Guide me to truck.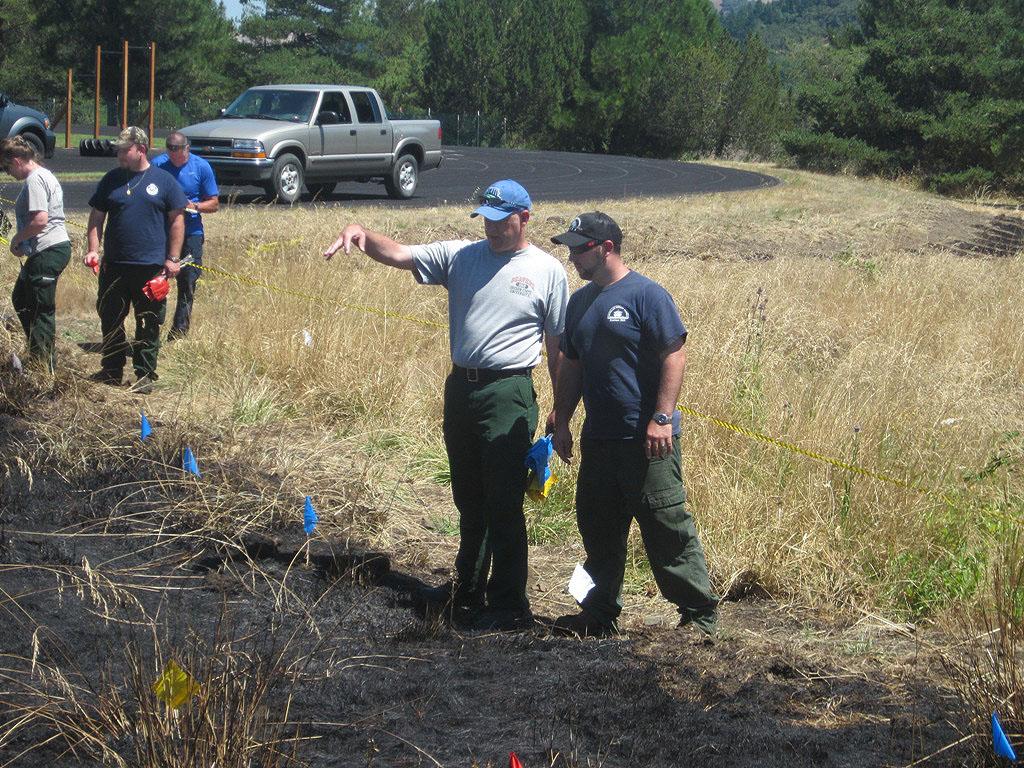
Guidance: <bbox>171, 77, 451, 199</bbox>.
